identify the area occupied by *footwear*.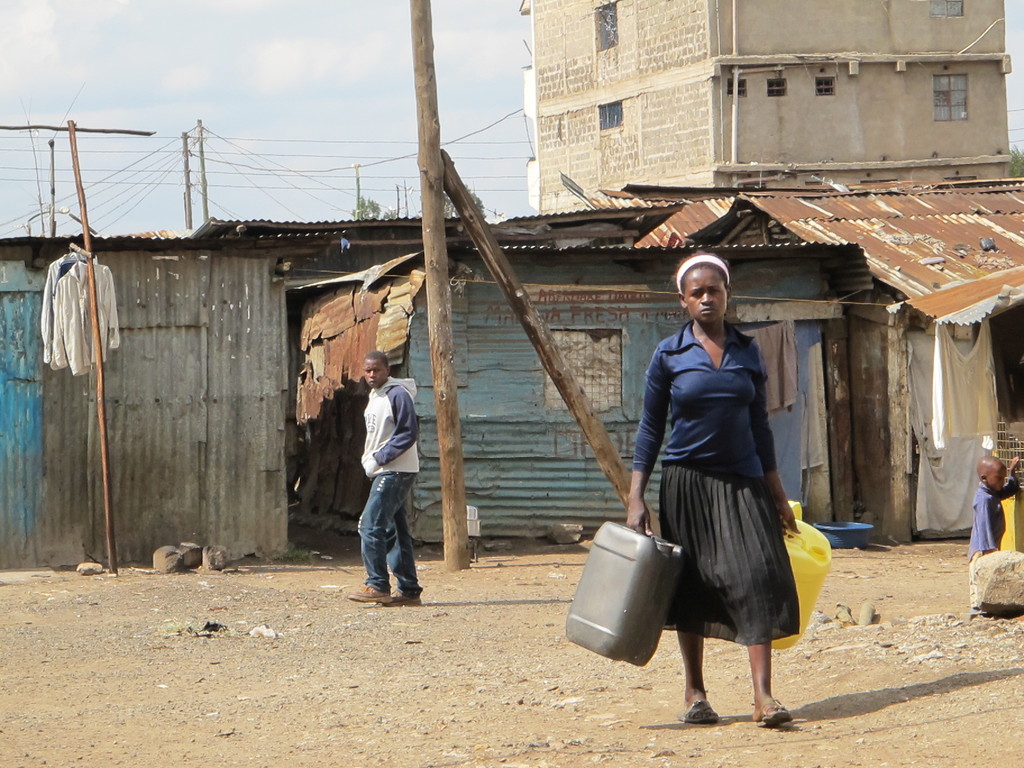
Area: detection(374, 588, 426, 604).
